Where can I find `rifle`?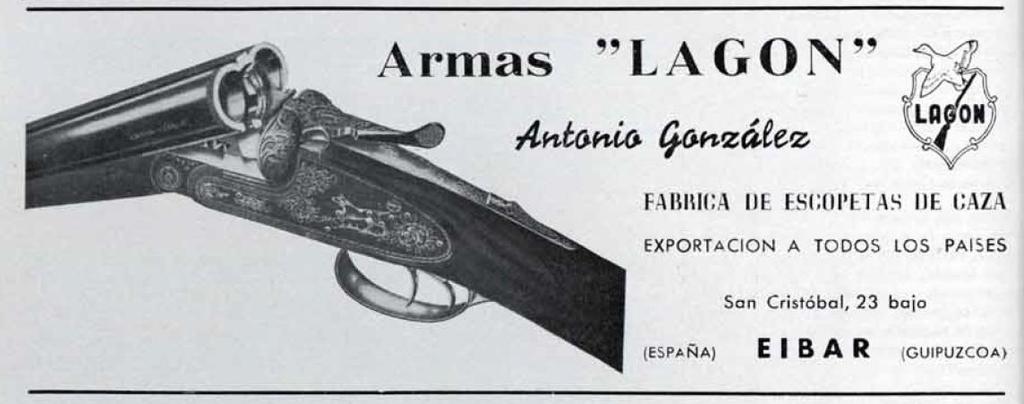
You can find it at rect(21, 43, 624, 368).
